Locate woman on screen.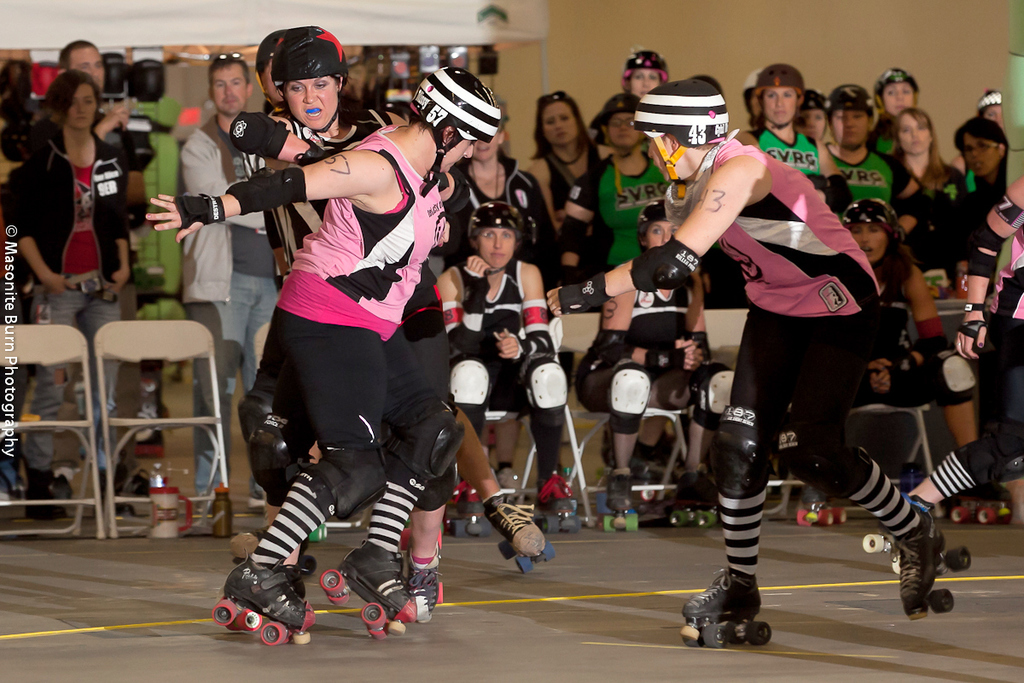
On screen at <bbox>18, 73, 146, 515</bbox>.
